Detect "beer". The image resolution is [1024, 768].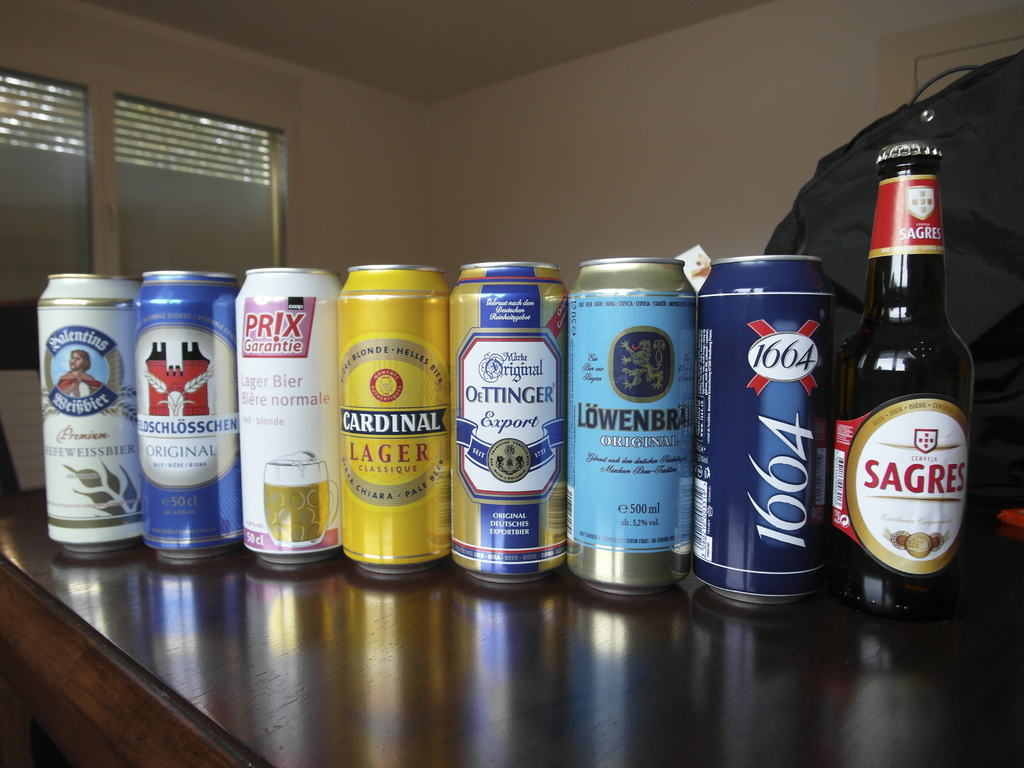
(x1=824, y1=136, x2=995, y2=658).
